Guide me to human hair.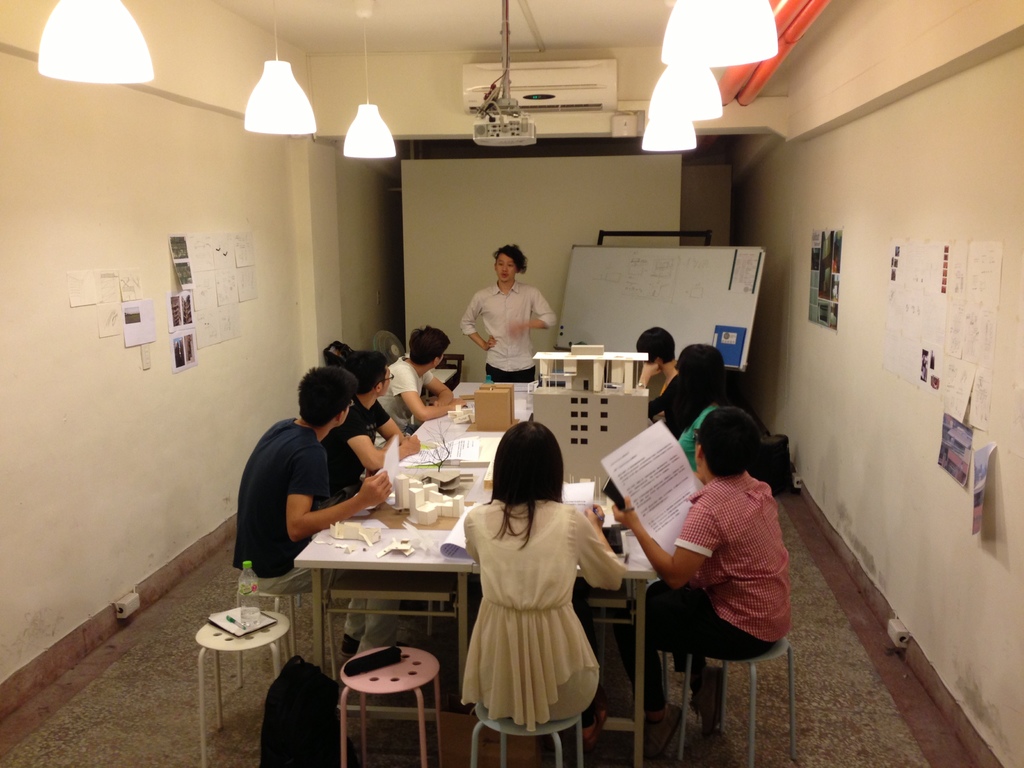
Guidance: rect(343, 346, 387, 392).
